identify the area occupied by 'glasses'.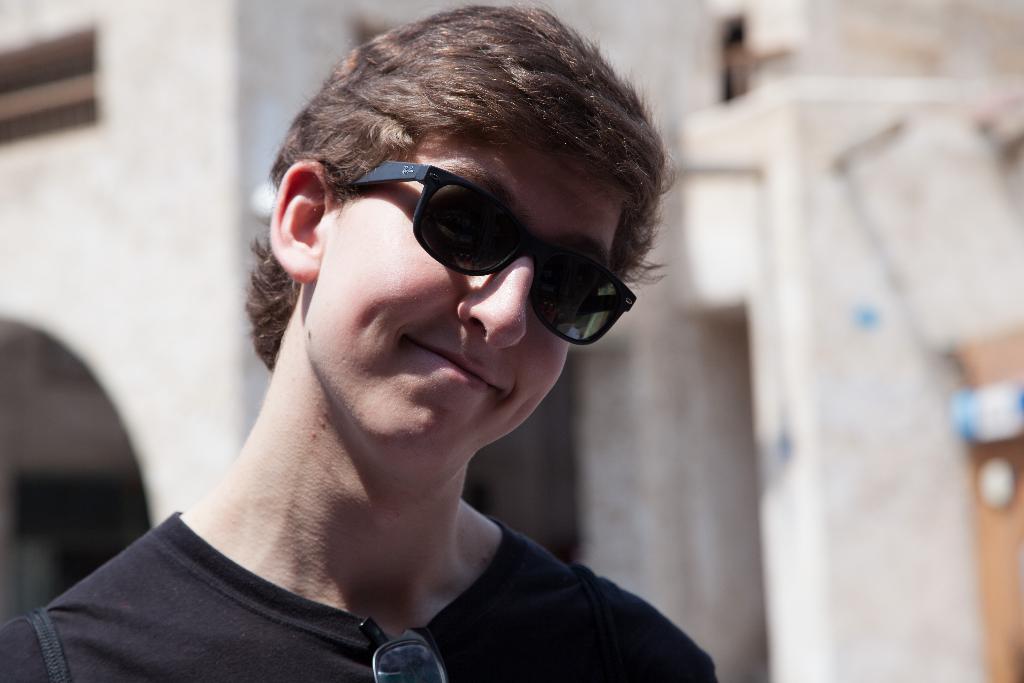
Area: box(350, 161, 634, 347).
